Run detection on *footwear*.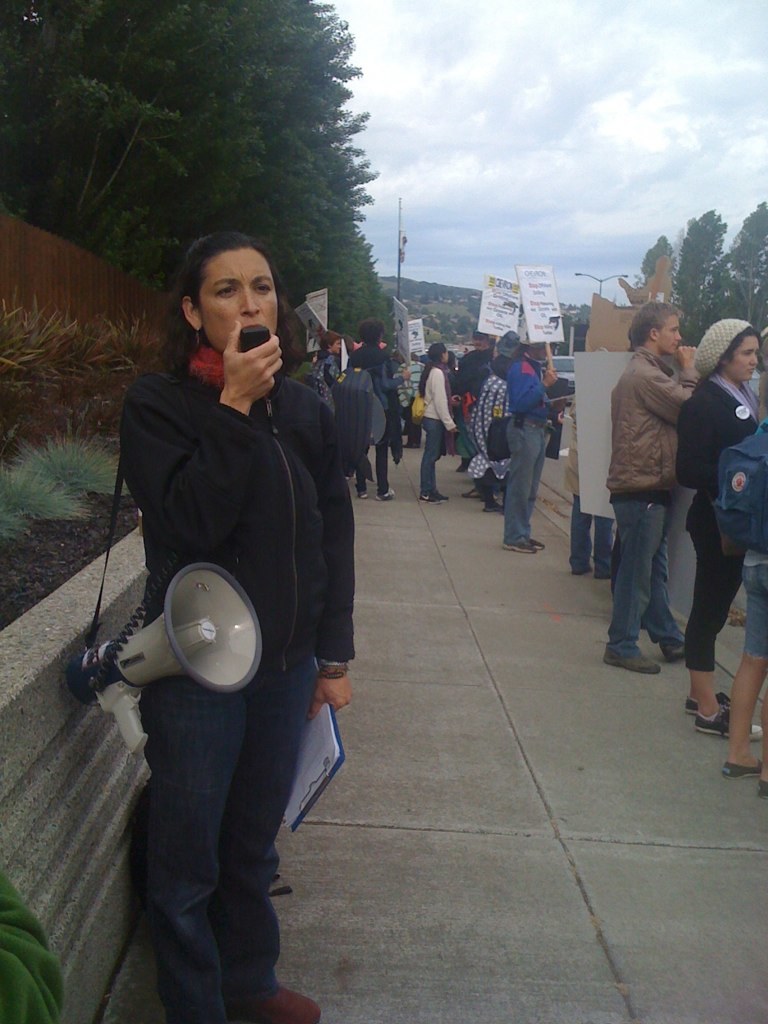
Result: (left=499, top=538, right=536, bottom=550).
